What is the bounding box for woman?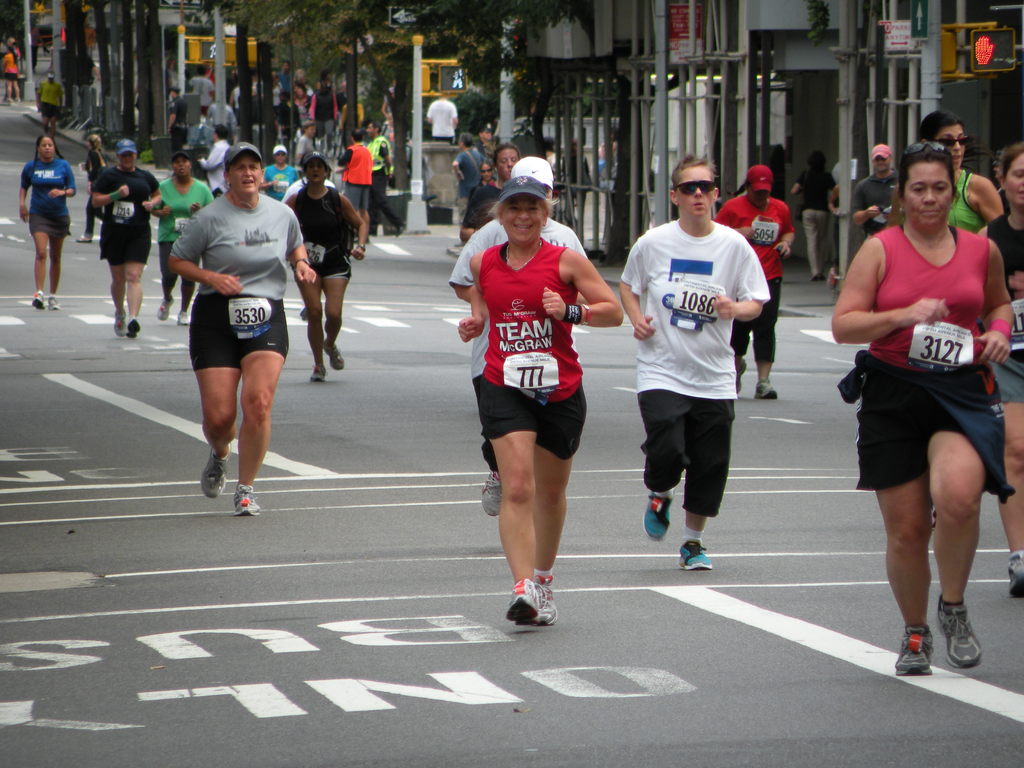
box=[16, 131, 82, 310].
